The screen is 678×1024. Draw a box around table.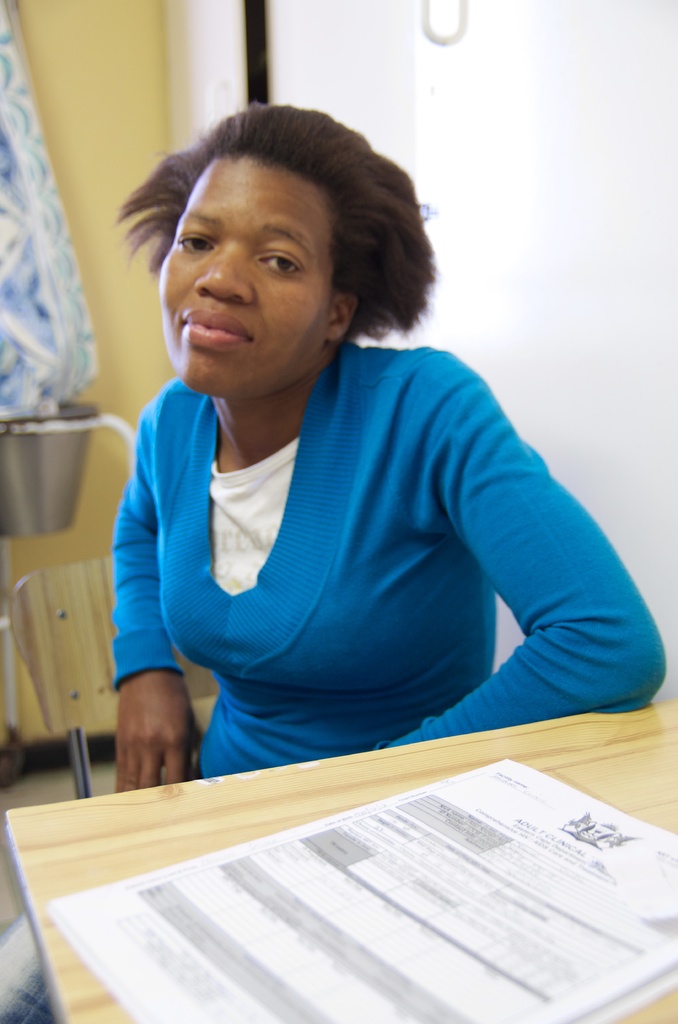
[left=3, top=694, right=677, bottom=1023].
